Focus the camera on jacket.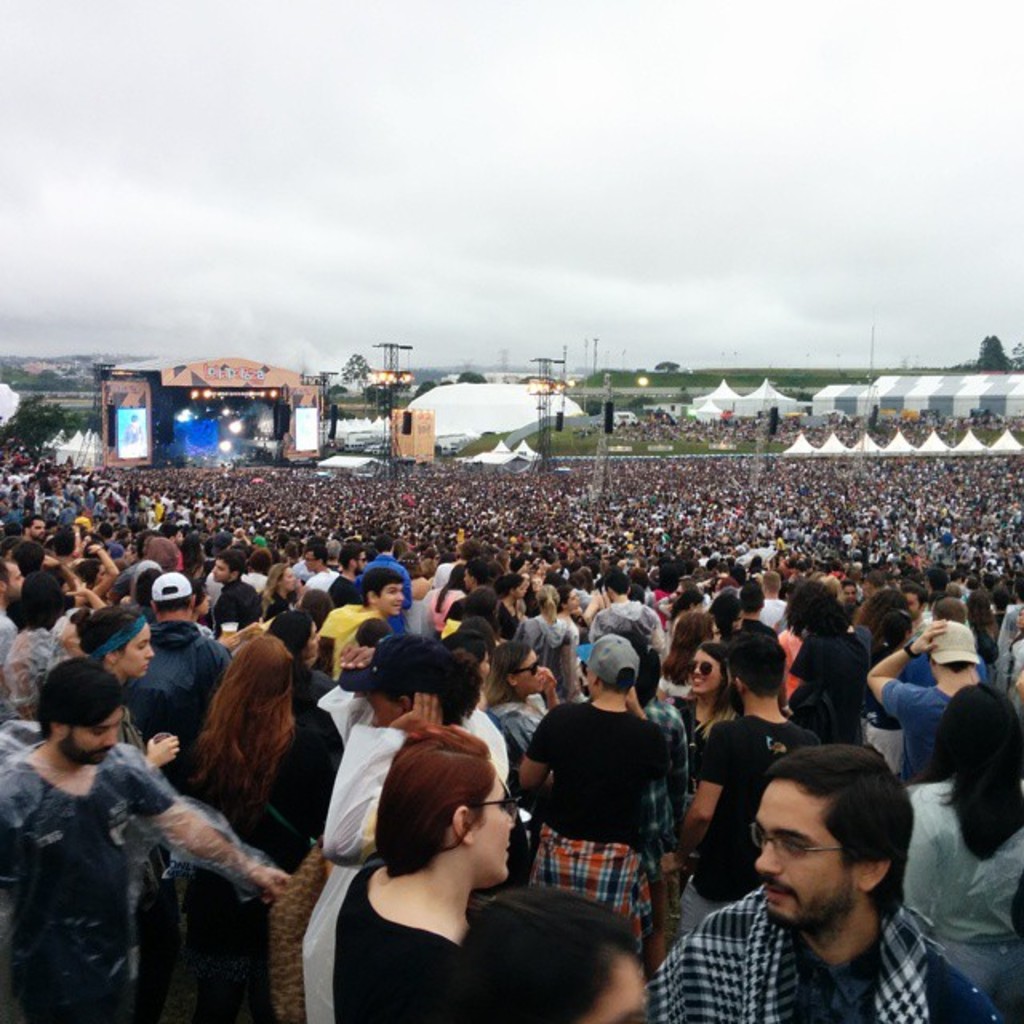
Focus region: rect(125, 616, 227, 774).
